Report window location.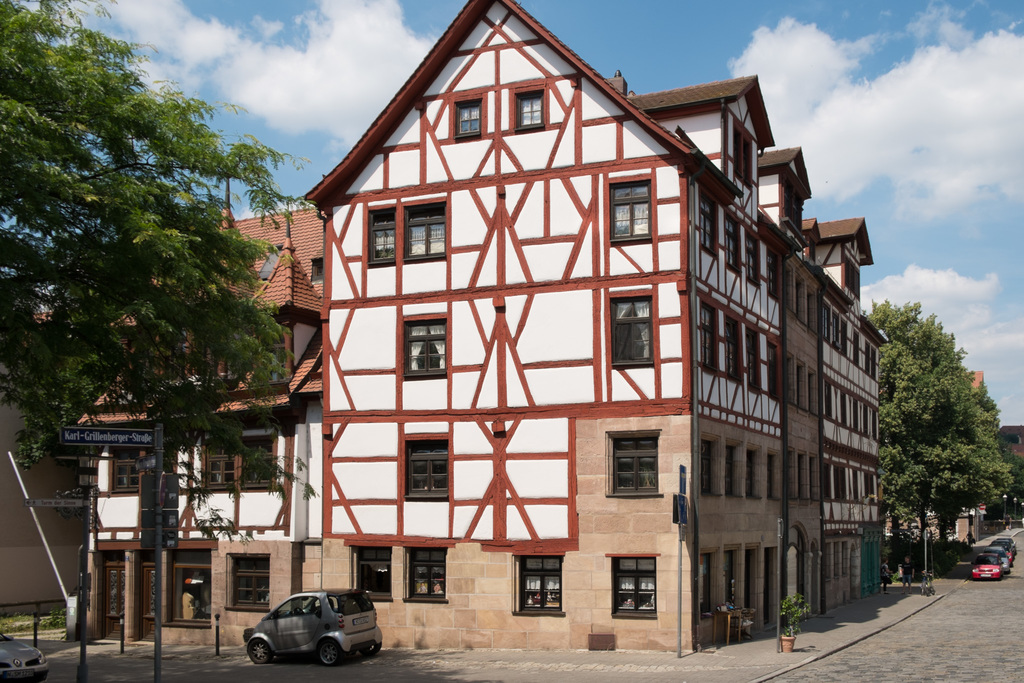
Report: 299, 593, 323, 611.
